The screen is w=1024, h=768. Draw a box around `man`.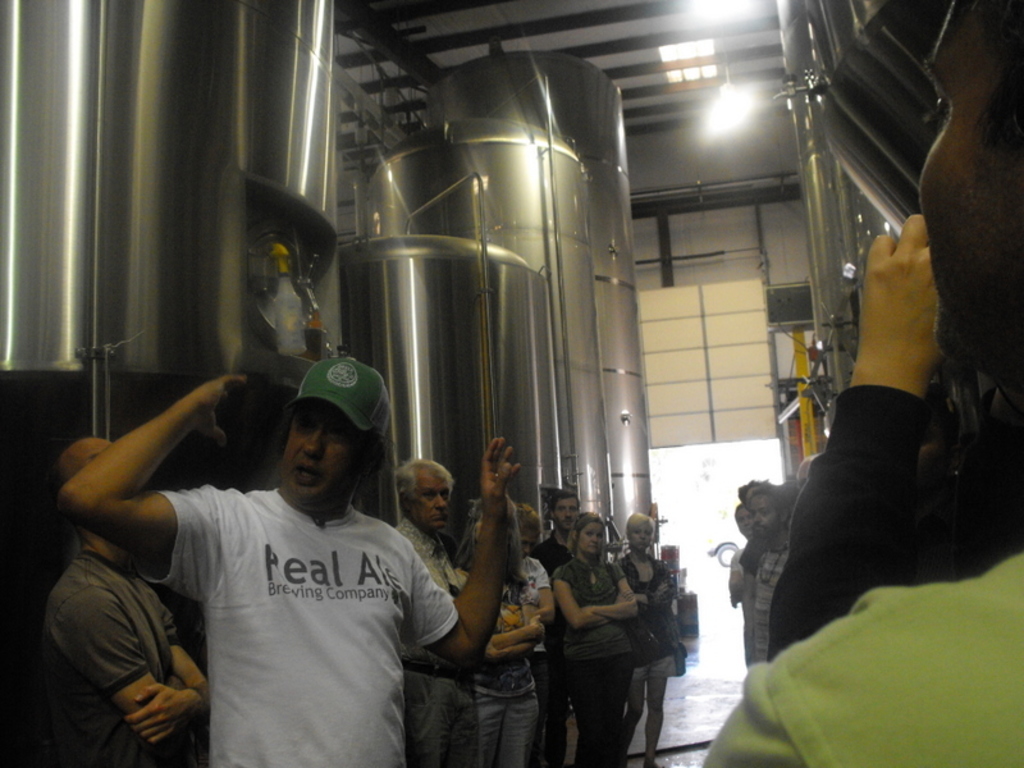
<box>73,353,466,750</box>.
